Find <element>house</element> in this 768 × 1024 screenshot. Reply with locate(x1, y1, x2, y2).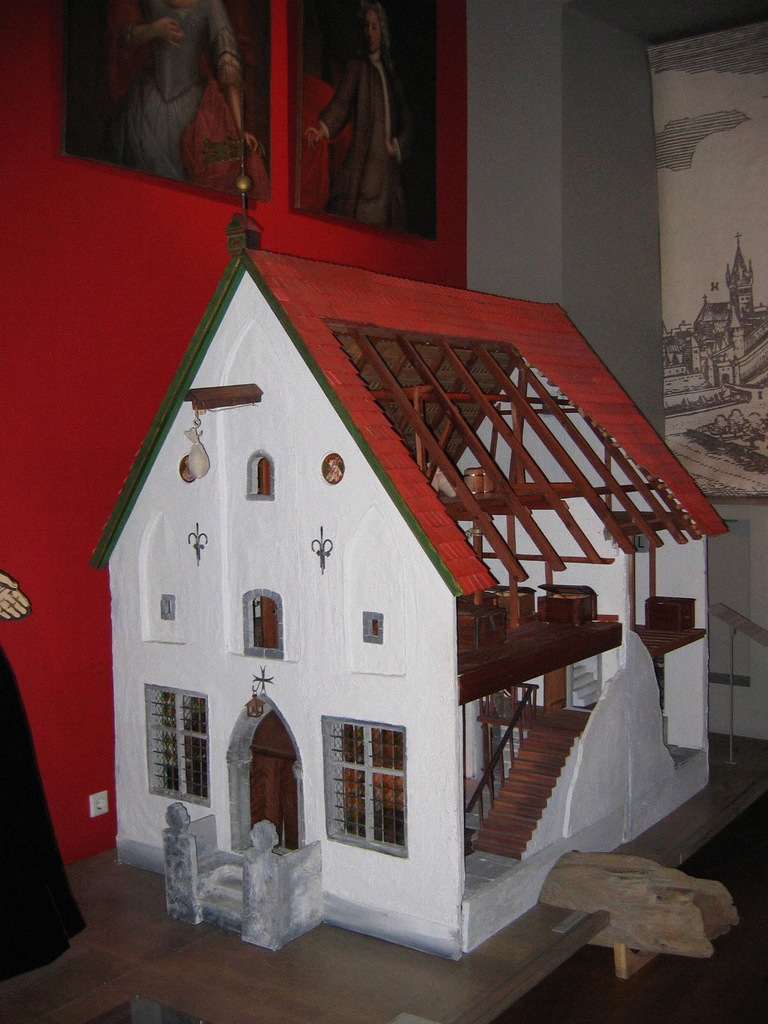
locate(102, 207, 598, 1023).
